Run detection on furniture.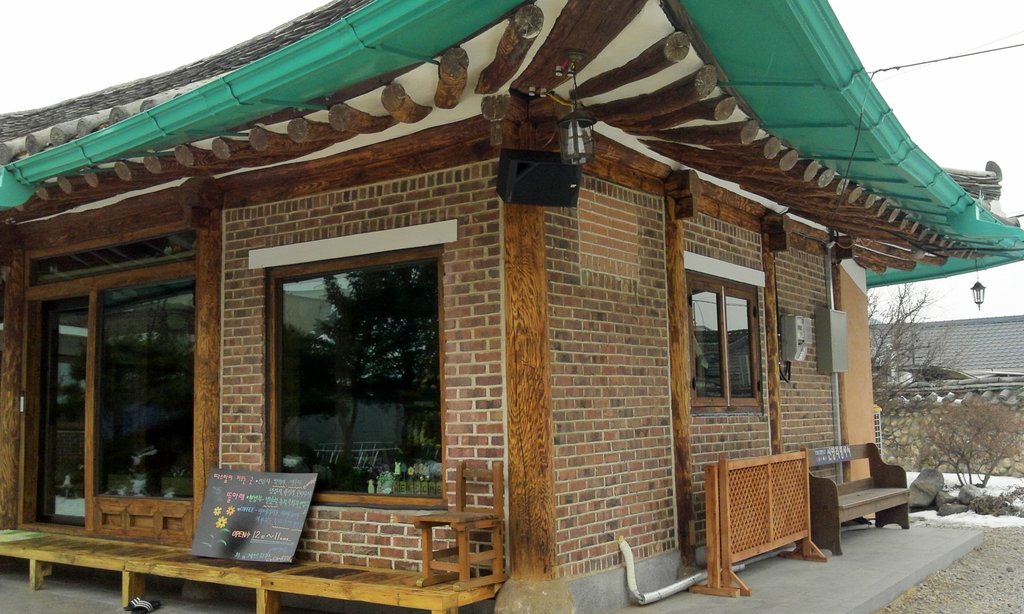
Result: select_region(691, 451, 826, 595).
